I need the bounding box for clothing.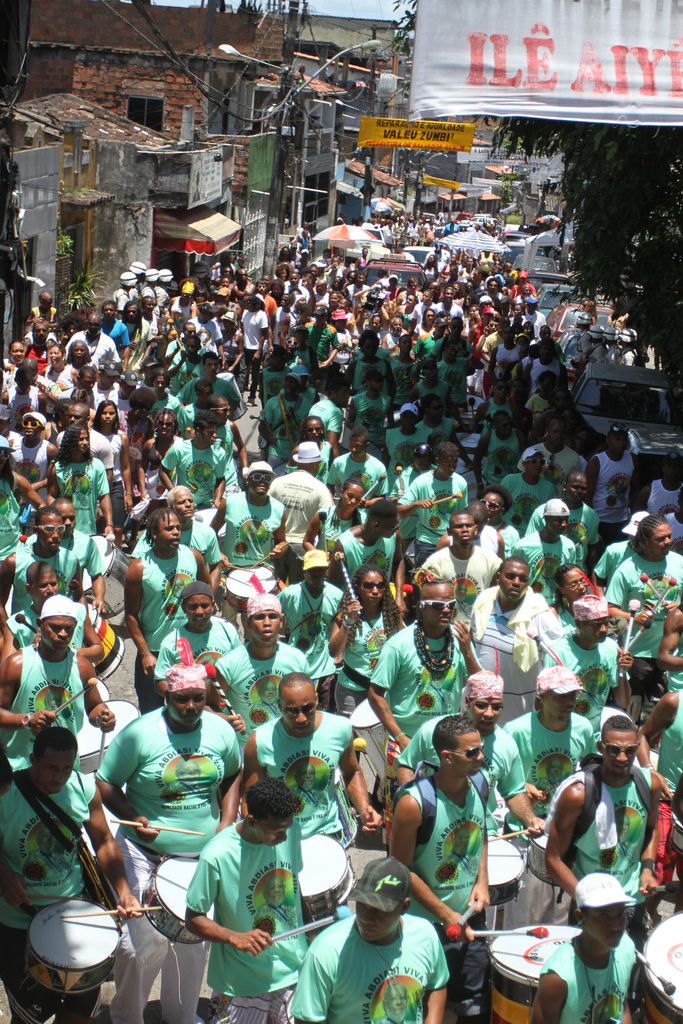
Here it is: l=506, t=712, r=586, b=828.
